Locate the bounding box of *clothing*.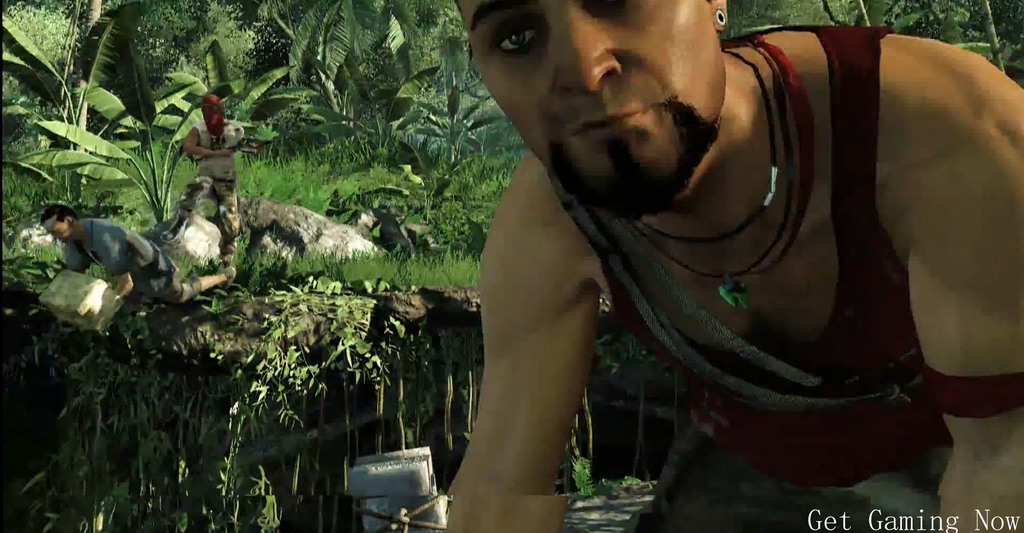
Bounding box: 547,19,1023,532.
